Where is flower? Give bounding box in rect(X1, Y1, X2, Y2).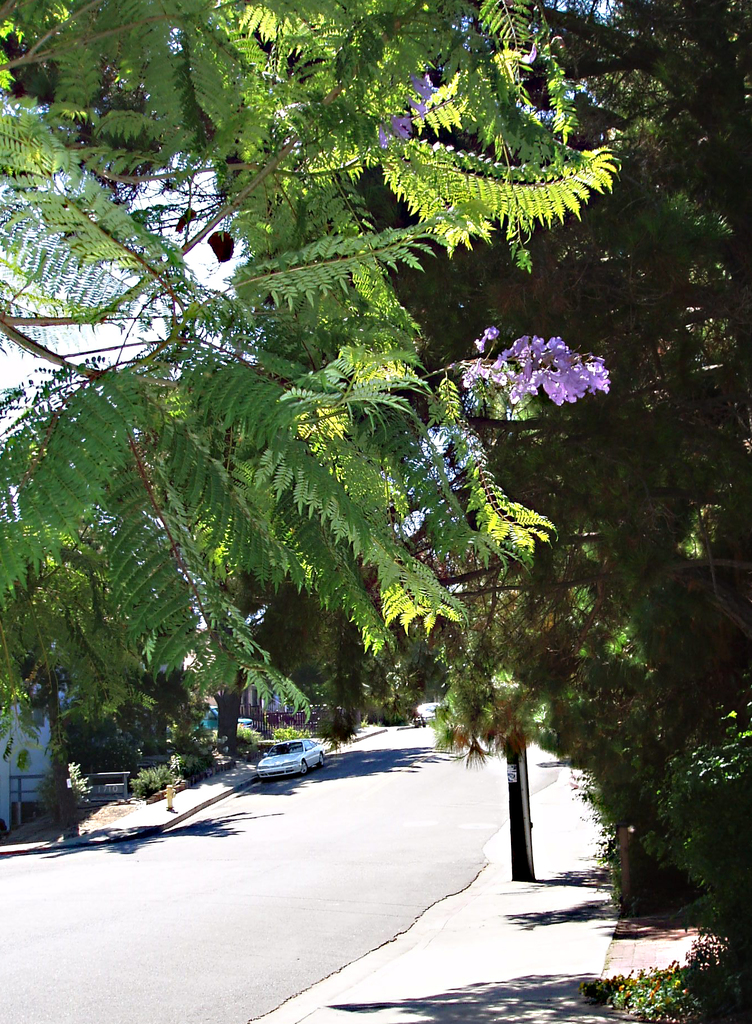
rect(457, 321, 633, 429).
